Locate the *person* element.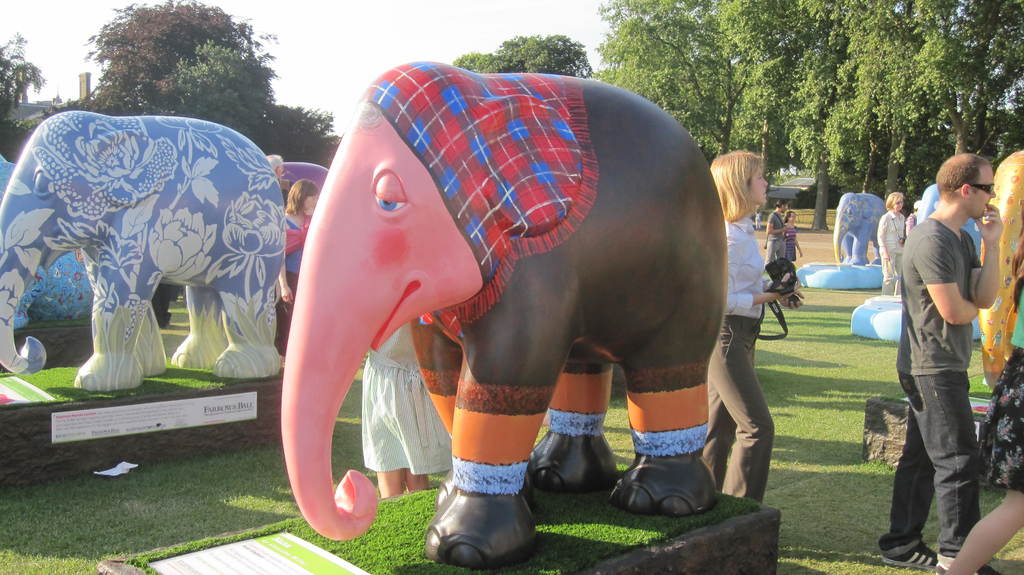
Element bbox: box=[886, 151, 996, 566].
